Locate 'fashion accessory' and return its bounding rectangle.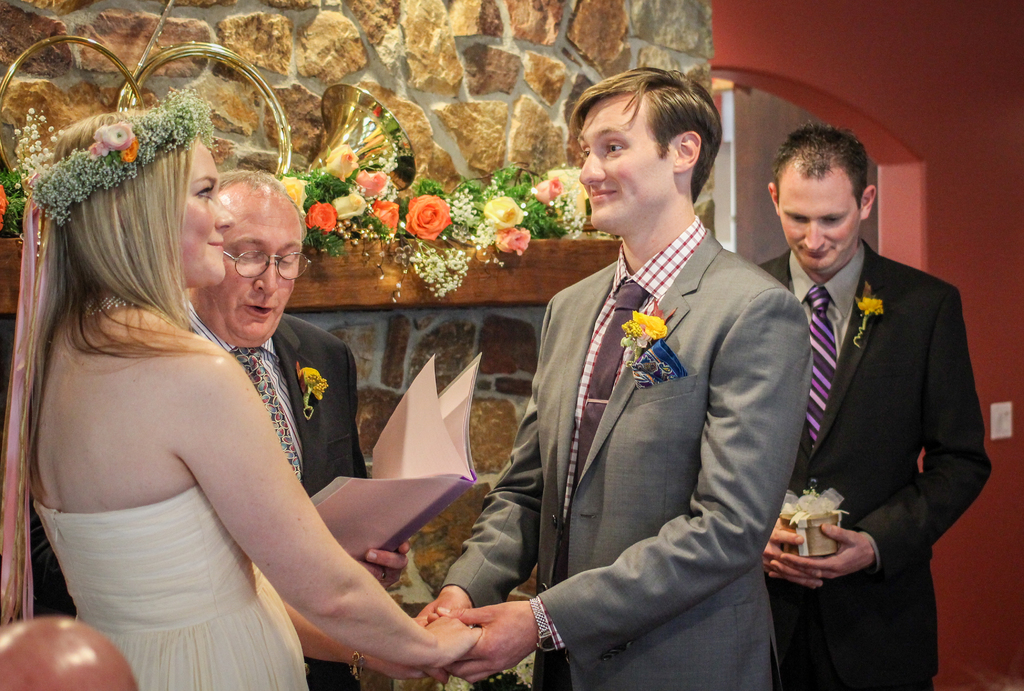
BBox(620, 312, 670, 369).
